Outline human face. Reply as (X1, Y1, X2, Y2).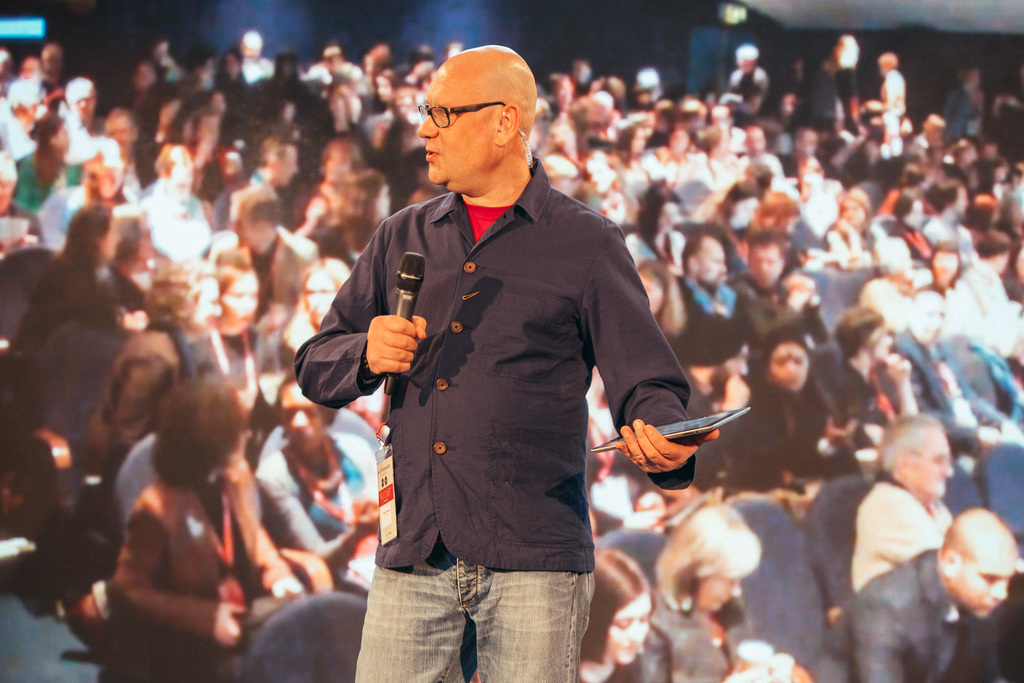
(700, 242, 732, 289).
